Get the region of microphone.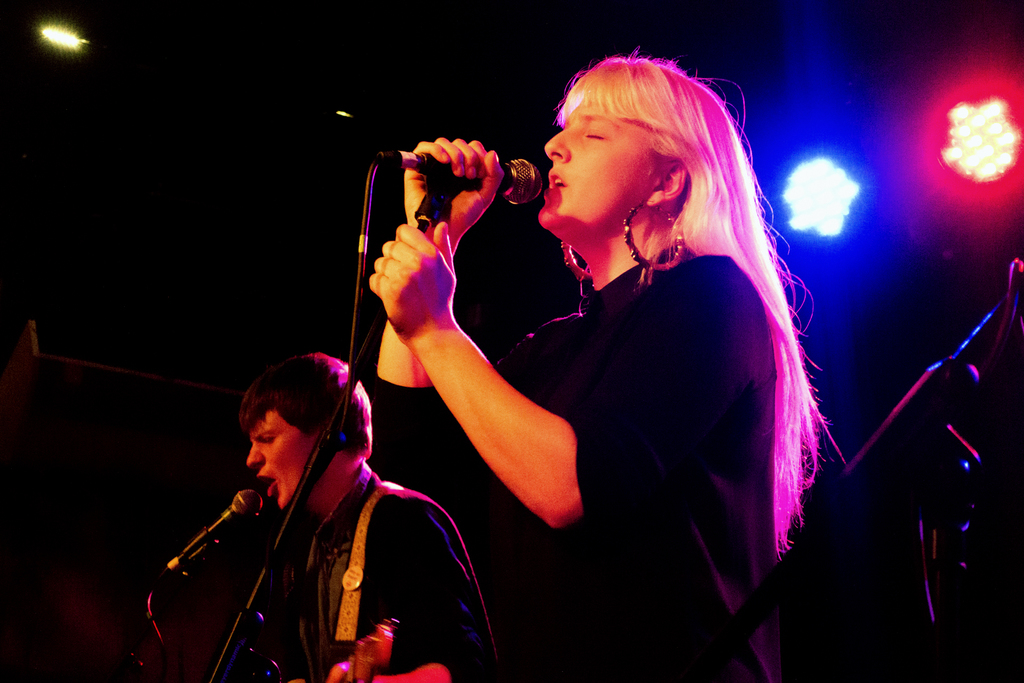
left=163, top=484, right=266, bottom=578.
